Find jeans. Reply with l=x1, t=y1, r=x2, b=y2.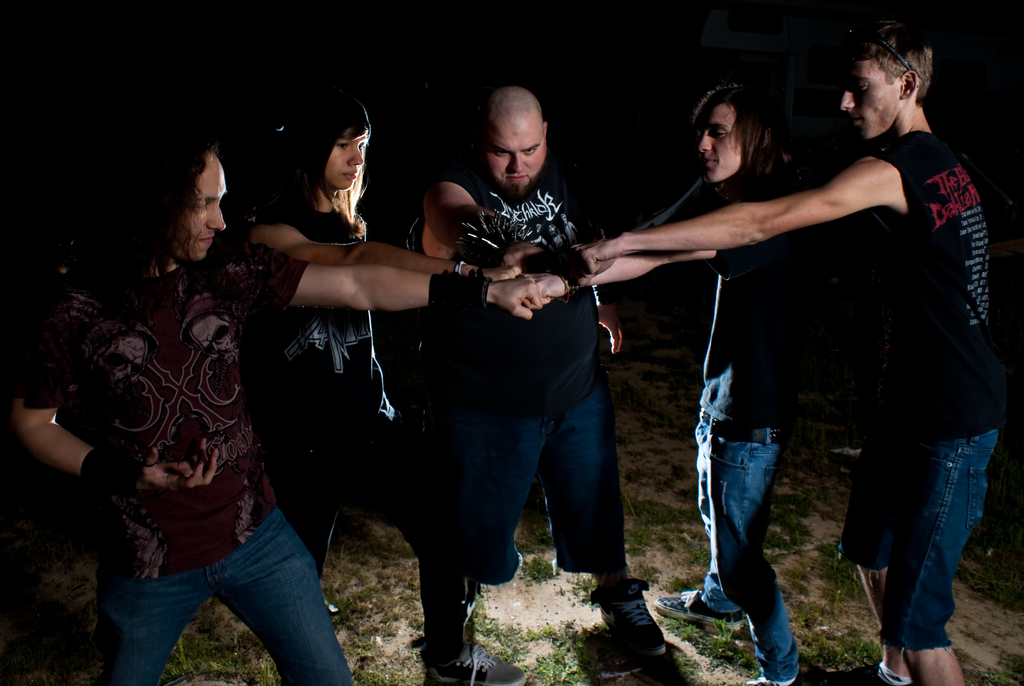
l=698, t=425, r=792, b=684.
